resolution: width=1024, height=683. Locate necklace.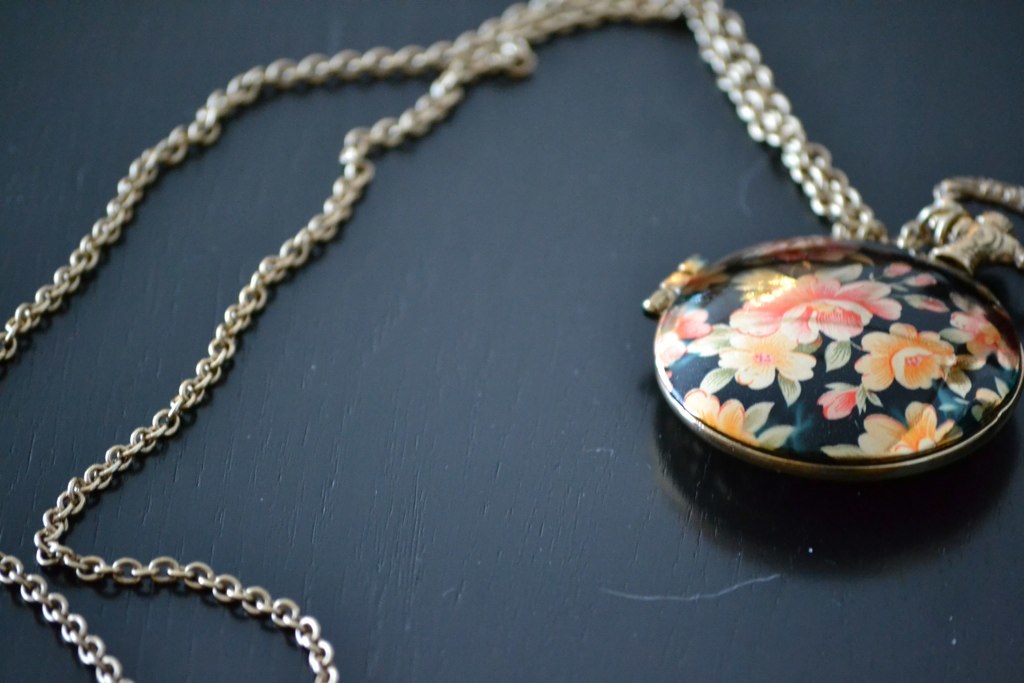
<bbox>57, 0, 927, 669</bbox>.
